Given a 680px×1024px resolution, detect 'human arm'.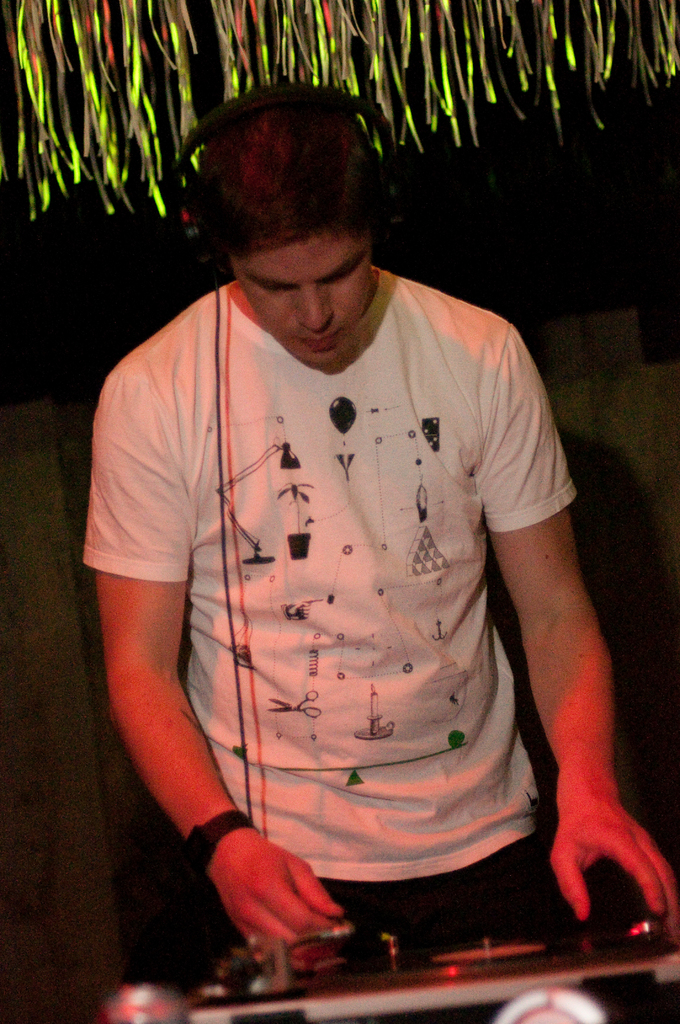
(483,387,660,1008).
